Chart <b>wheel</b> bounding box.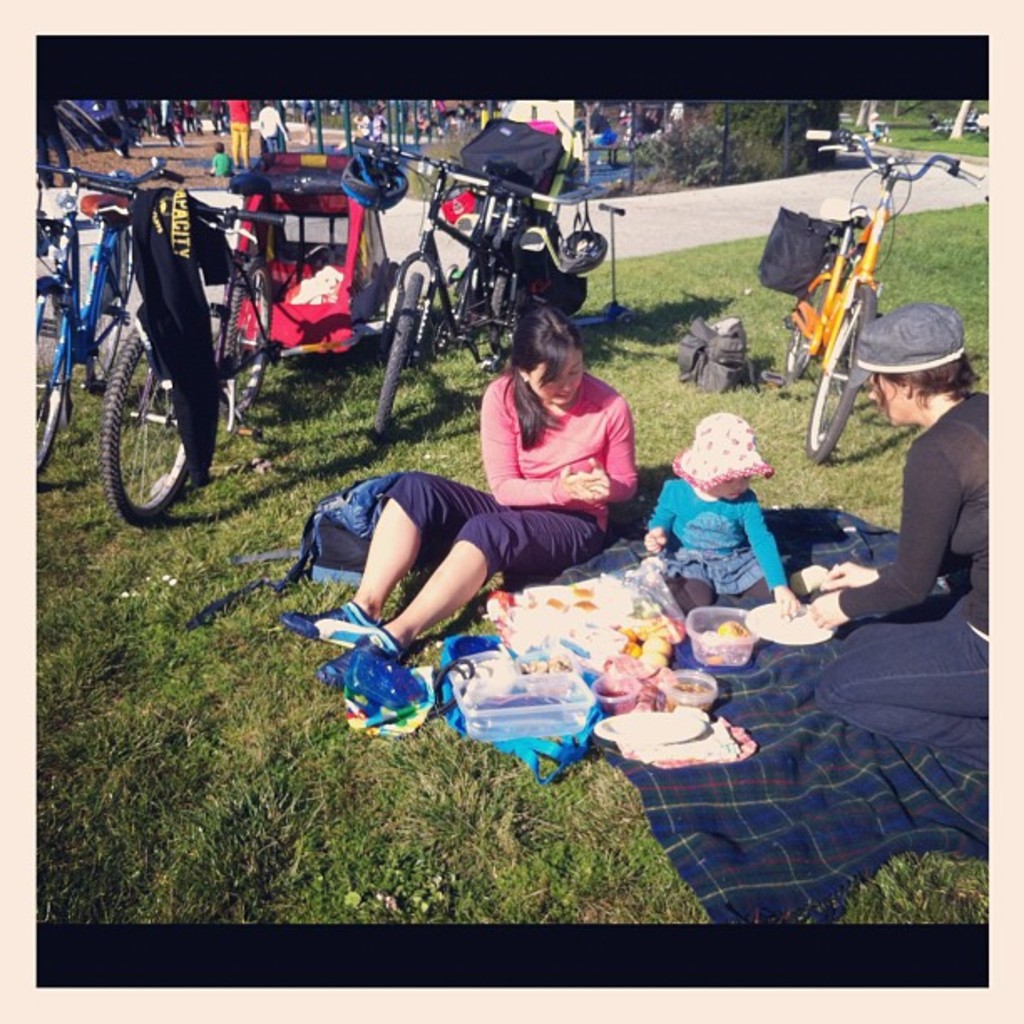
Charted: bbox(785, 263, 833, 373).
